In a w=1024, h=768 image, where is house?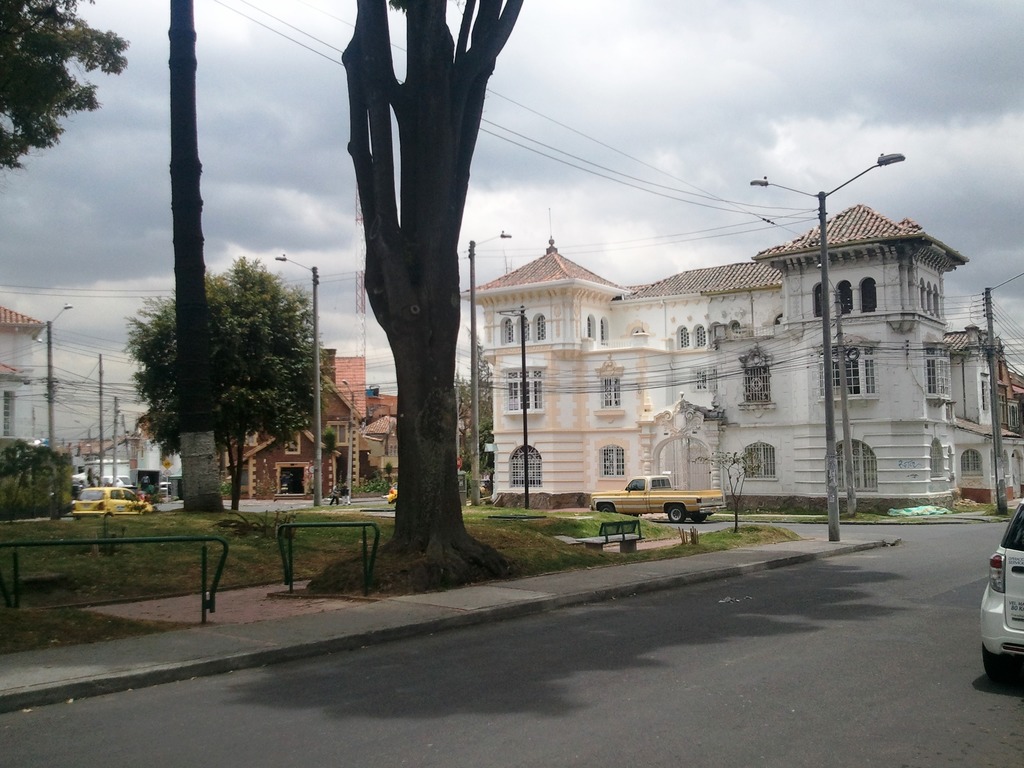
<region>136, 343, 413, 504</region>.
